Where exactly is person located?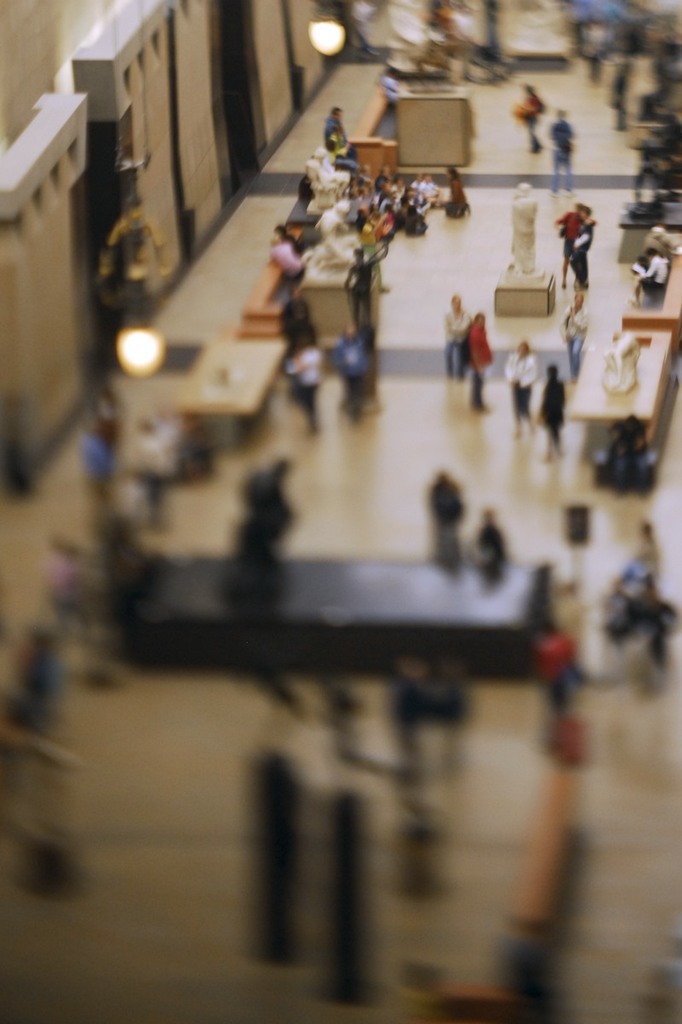
Its bounding box is <box>506,341,546,439</box>.
